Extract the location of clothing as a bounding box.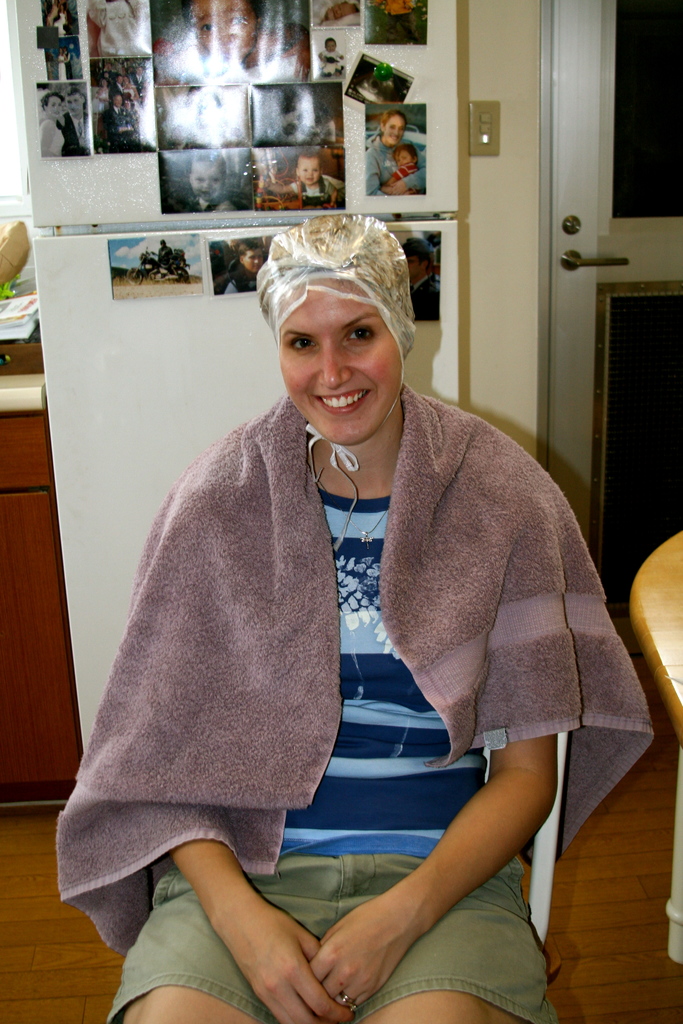
x1=389 y1=166 x2=422 y2=197.
